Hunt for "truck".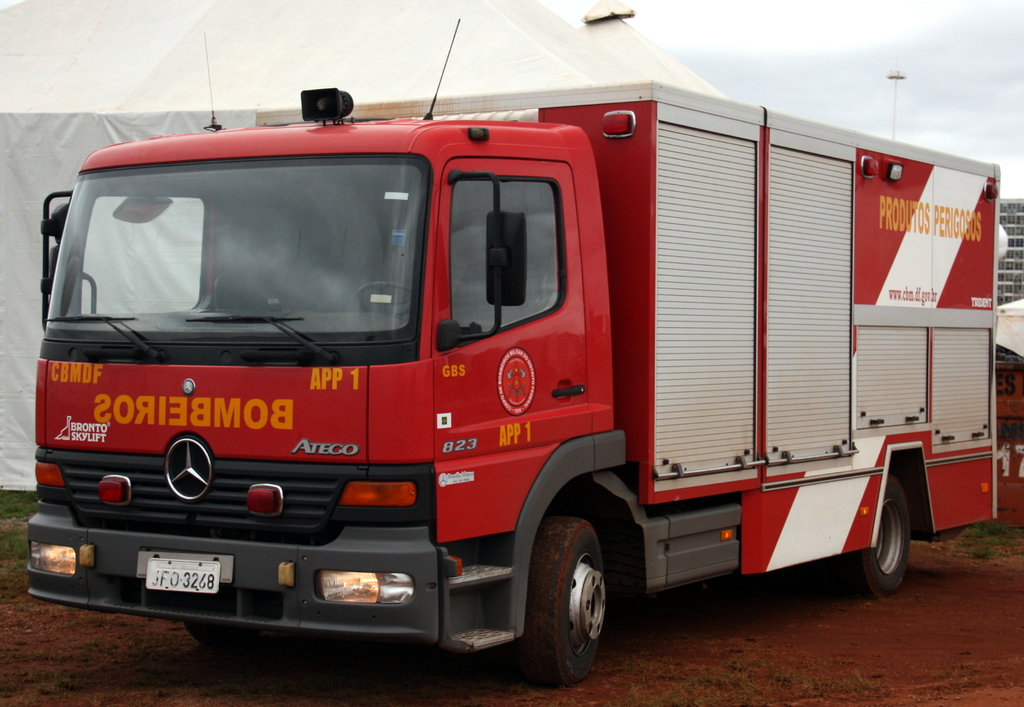
Hunted down at detection(33, 53, 986, 695).
